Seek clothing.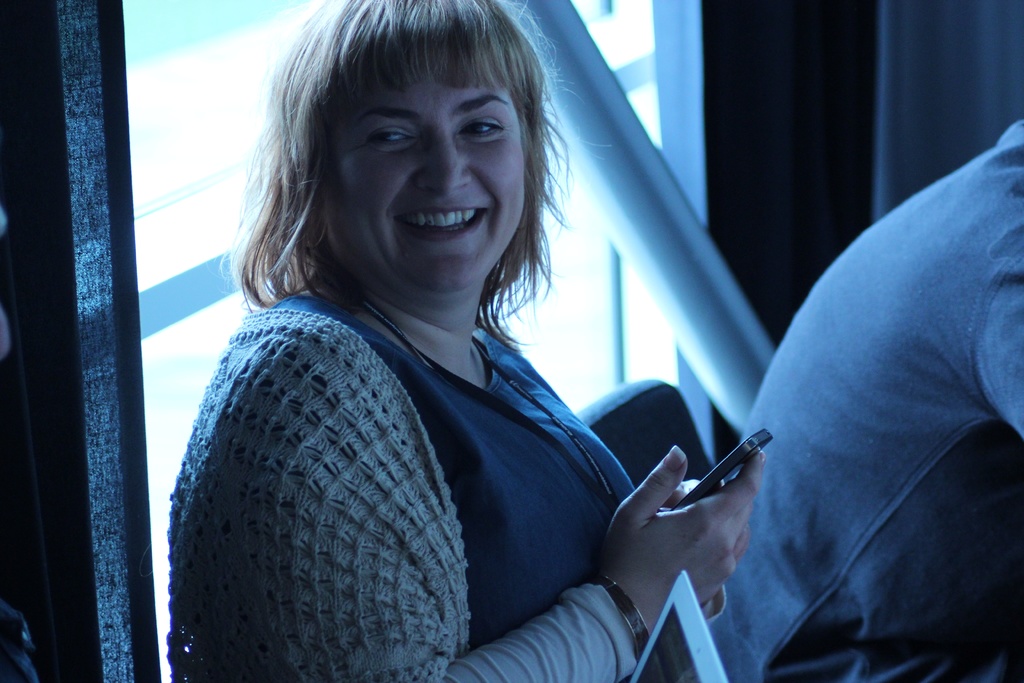
detection(703, 113, 1023, 682).
